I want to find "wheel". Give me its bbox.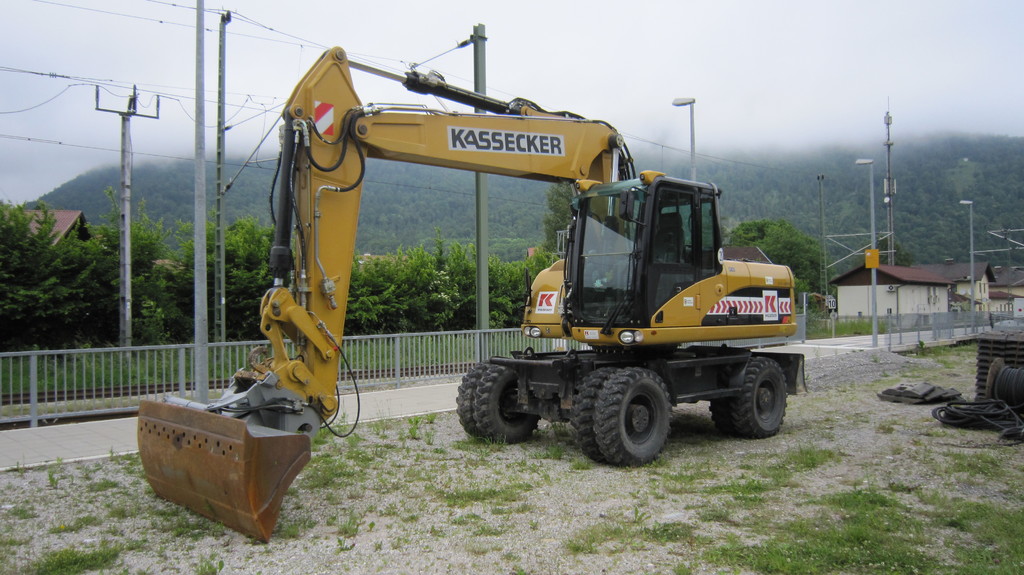
box=[596, 363, 678, 453].
